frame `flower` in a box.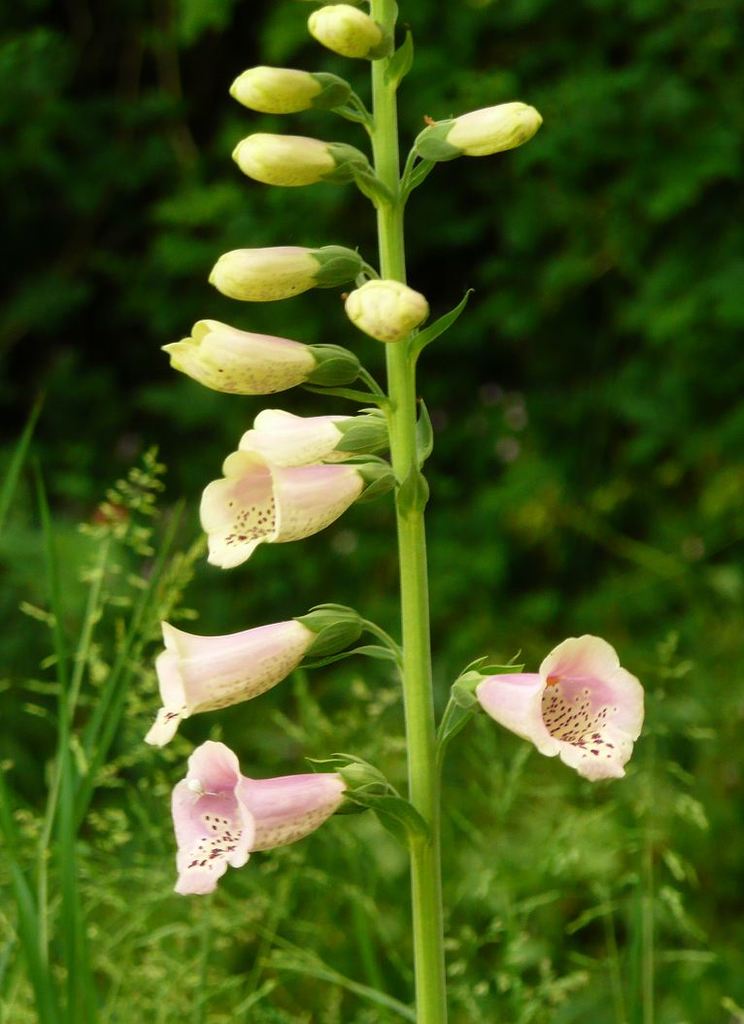
crop(169, 735, 348, 895).
